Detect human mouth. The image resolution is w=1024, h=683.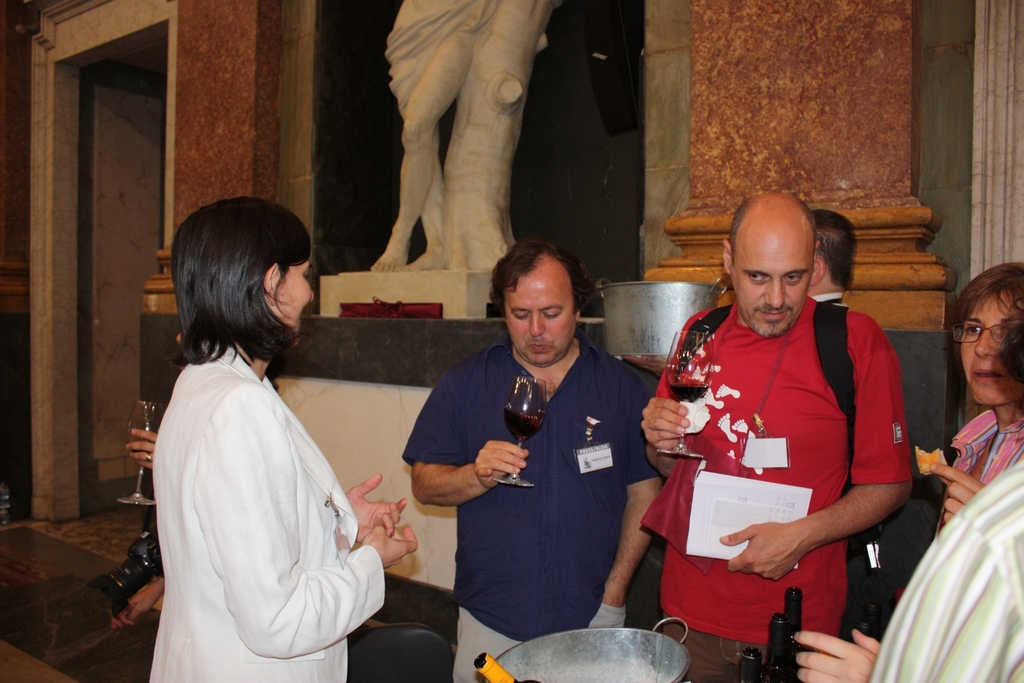
bbox(971, 370, 1004, 382).
